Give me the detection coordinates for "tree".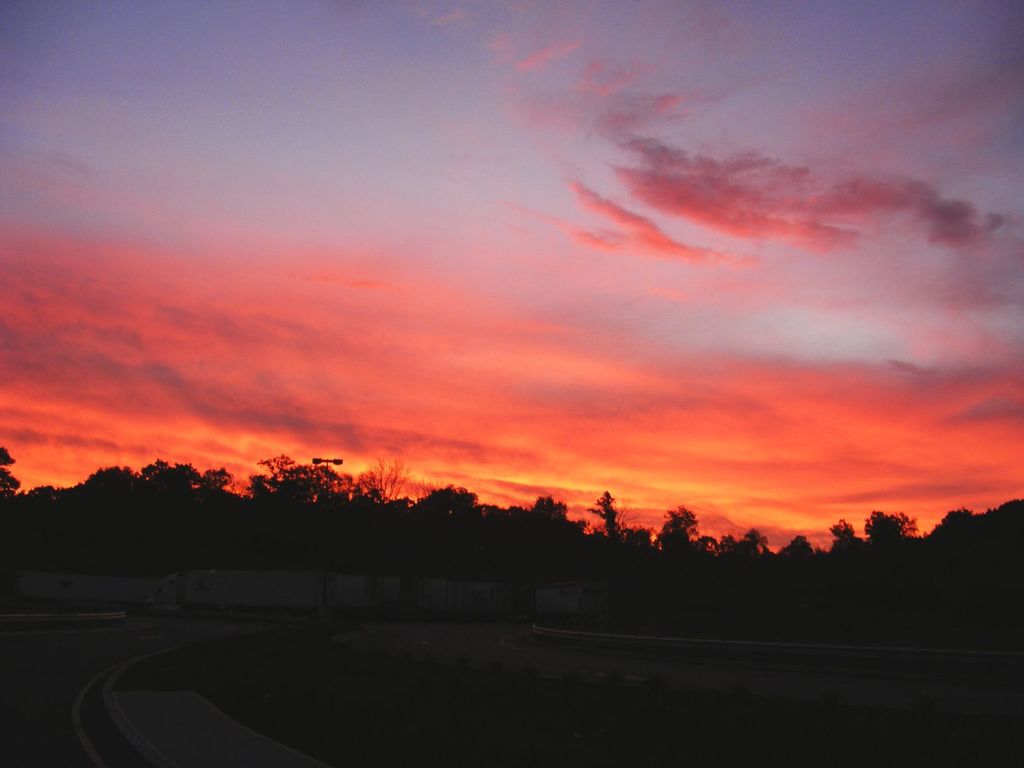
[left=654, top=504, right=703, bottom=559].
